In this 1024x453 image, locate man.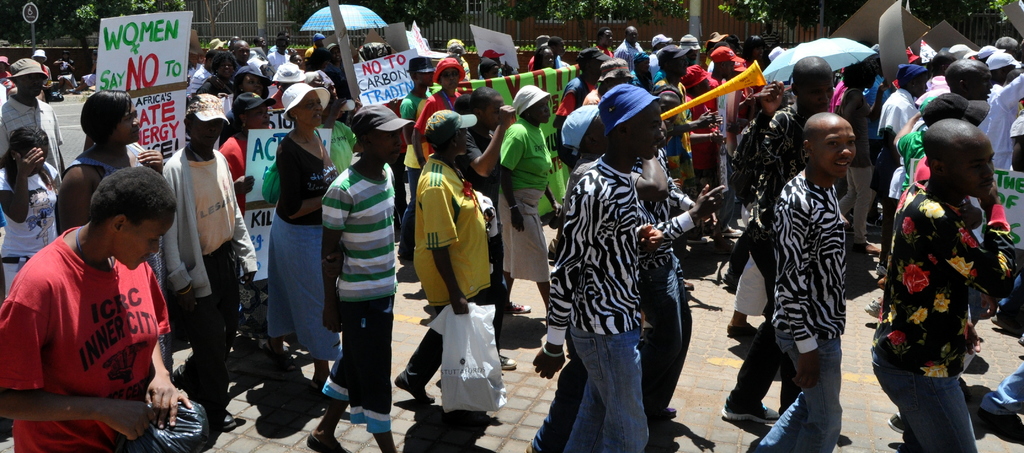
Bounding box: {"left": 913, "top": 58, "right": 995, "bottom": 105}.
